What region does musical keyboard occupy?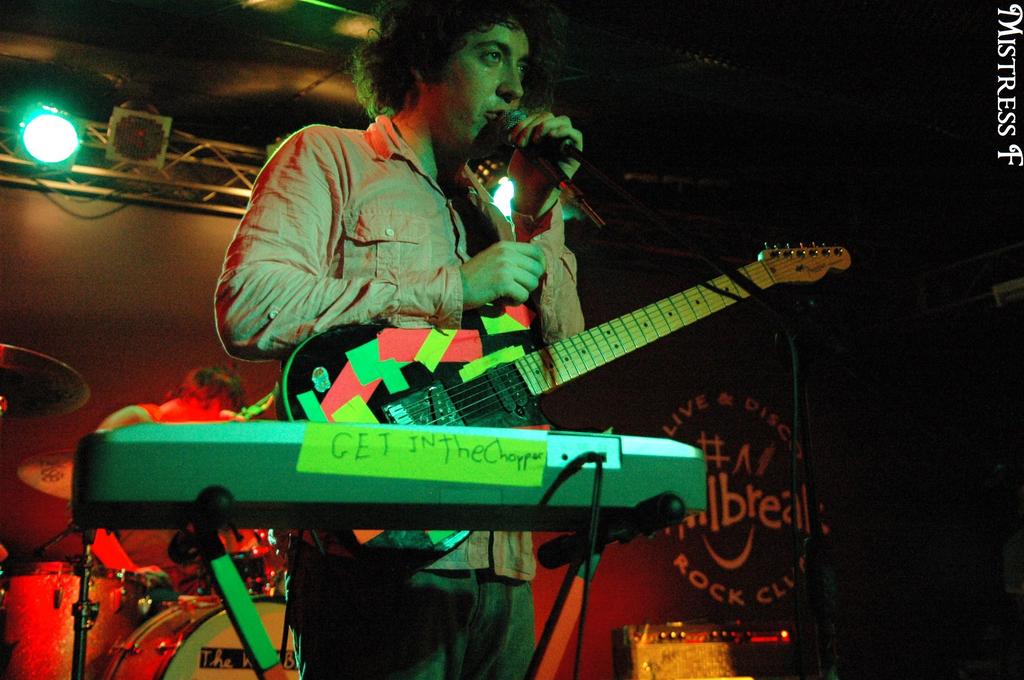
locate(51, 417, 711, 529).
